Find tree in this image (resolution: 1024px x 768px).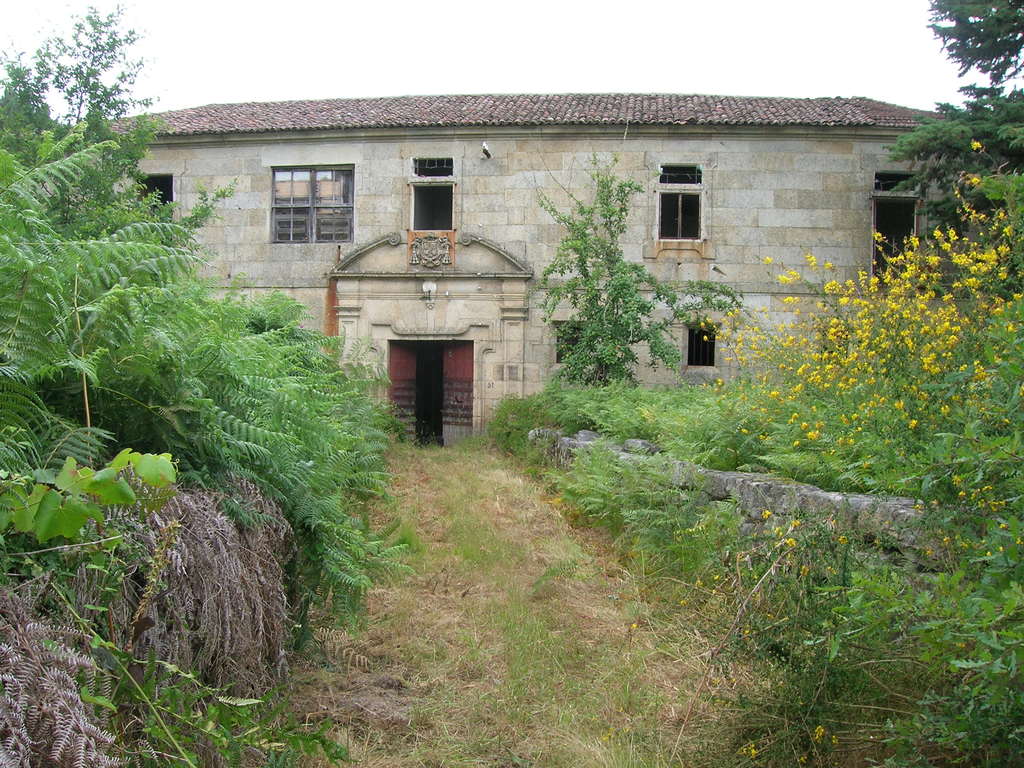
964 93 1023 172.
